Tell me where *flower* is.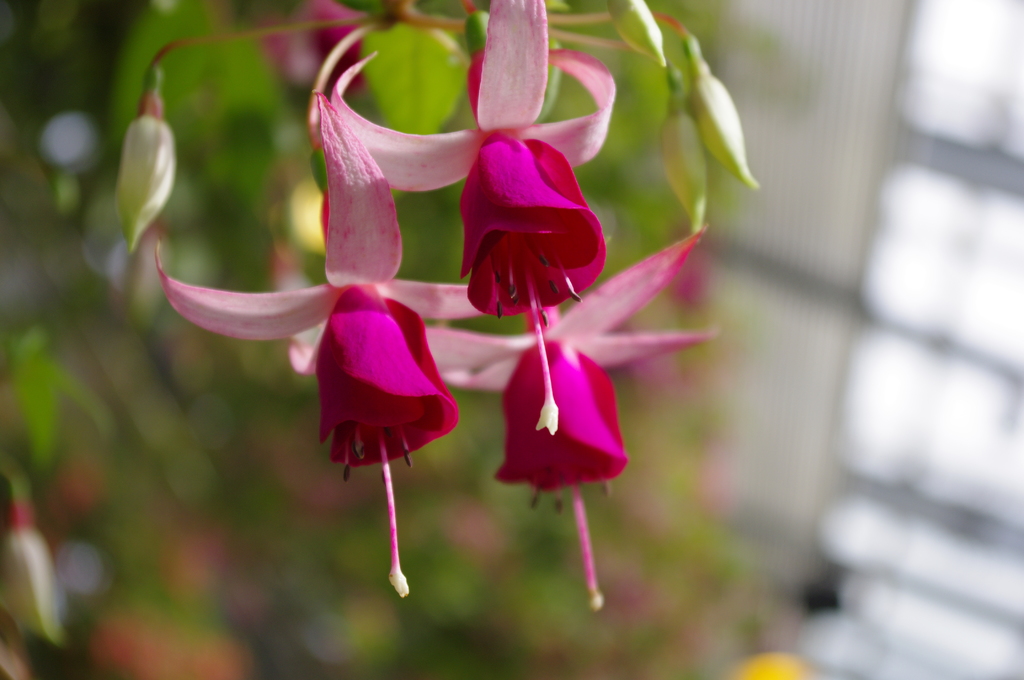
*flower* is at [423, 227, 709, 606].
